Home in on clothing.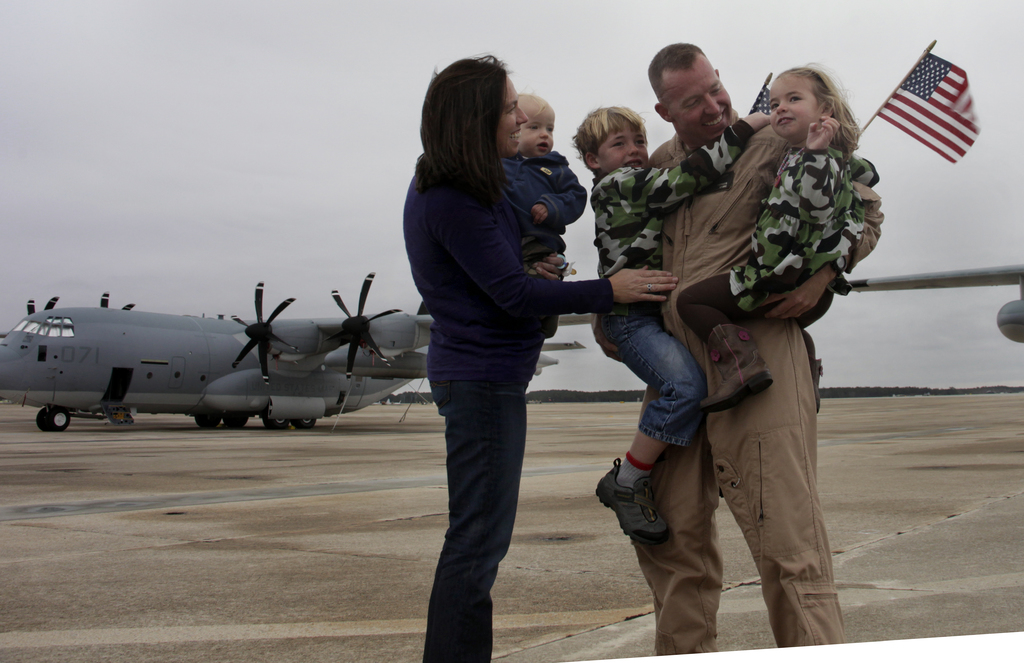
Homed in at (676,145,879,344).
